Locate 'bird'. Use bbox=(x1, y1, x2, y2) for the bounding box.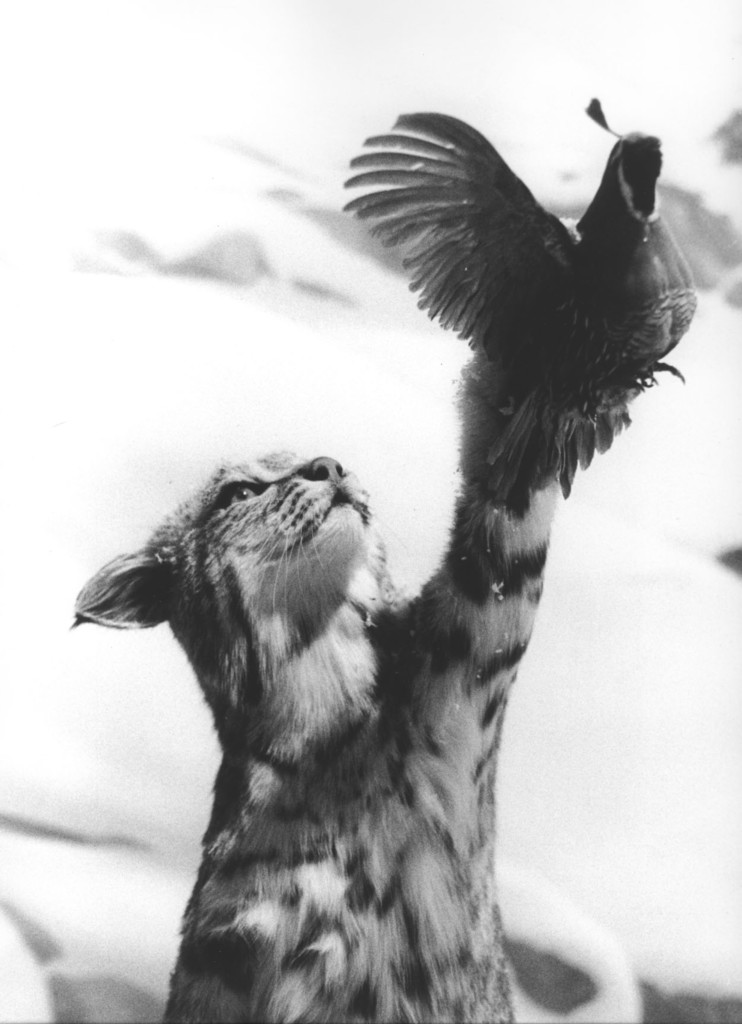
bbox=(90, 154, 724, 984).
